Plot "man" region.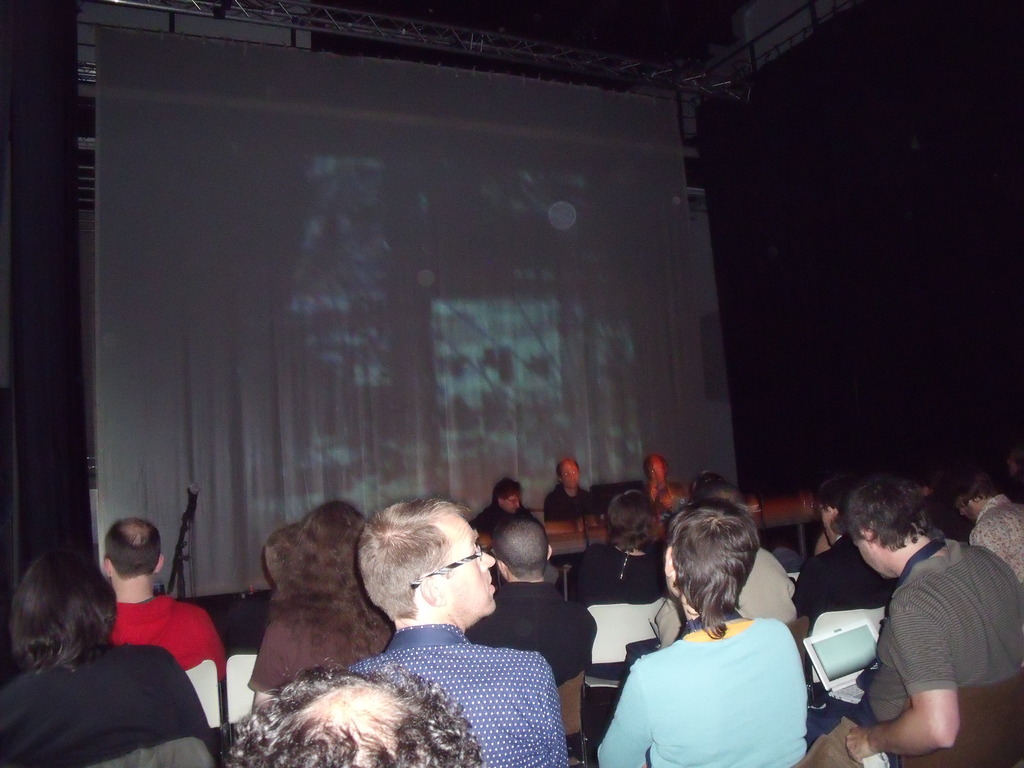
Plotted at [461,518,597,691].
